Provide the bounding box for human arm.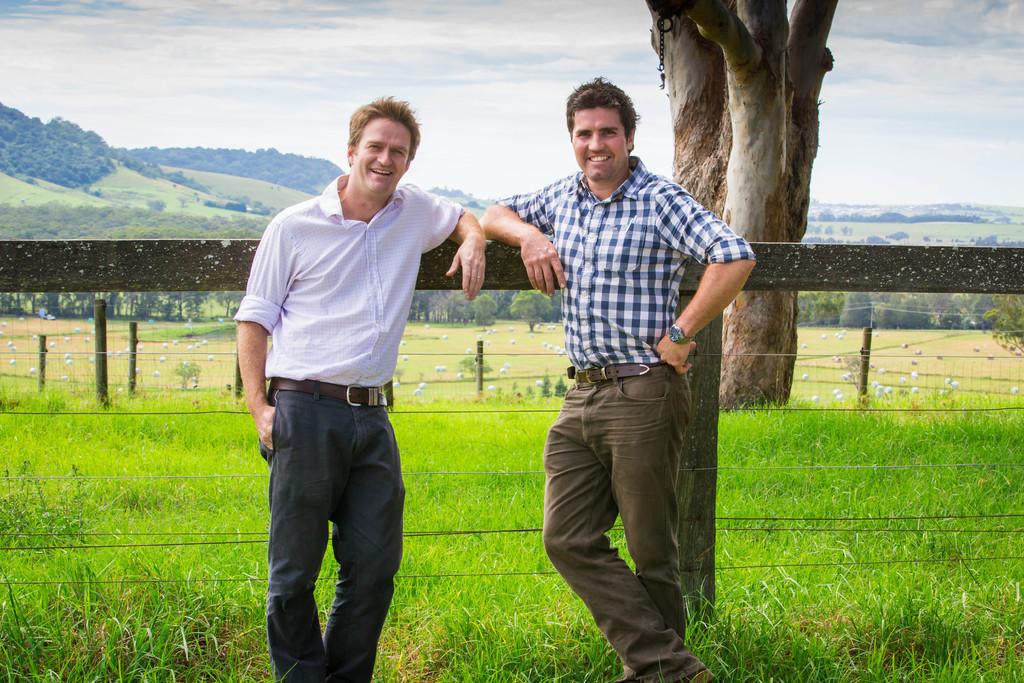
select_region(476, 178, 572, 298).
